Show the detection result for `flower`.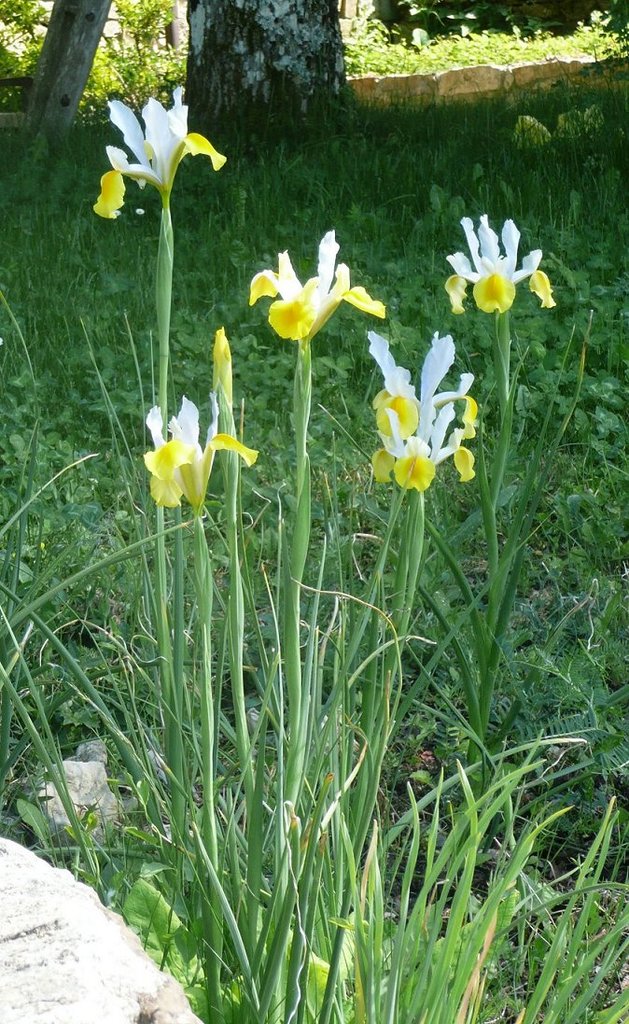
left=363, top=338, right=487, bottom=476.
